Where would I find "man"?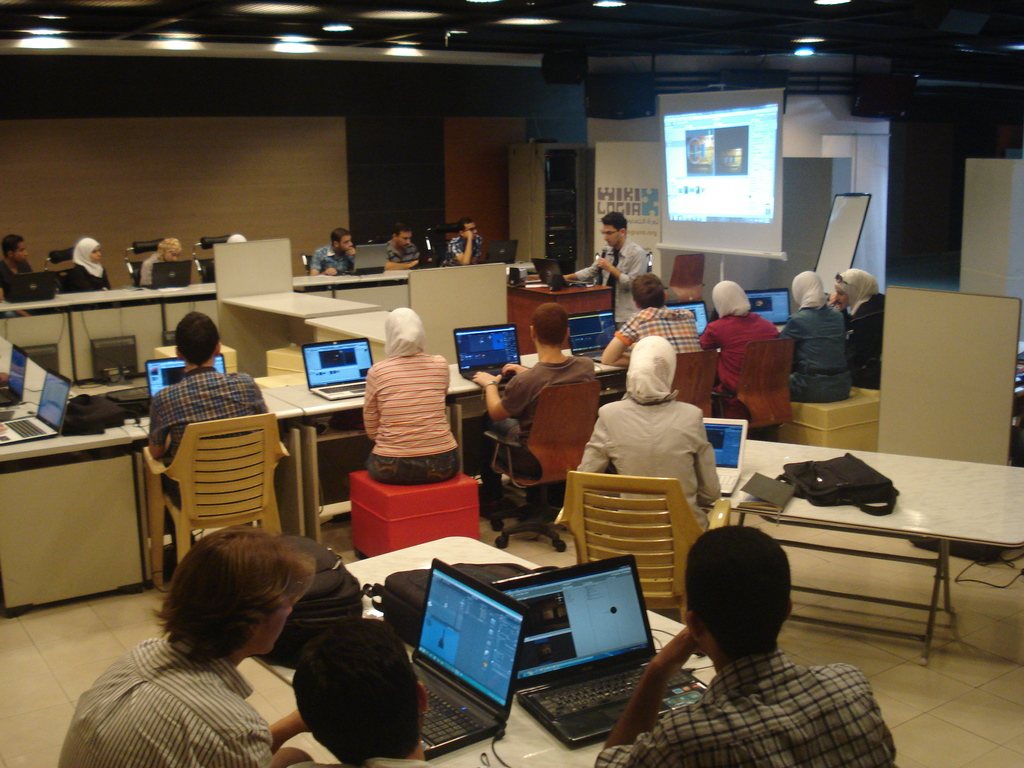
At Rect(440, 216, 486, 268).
